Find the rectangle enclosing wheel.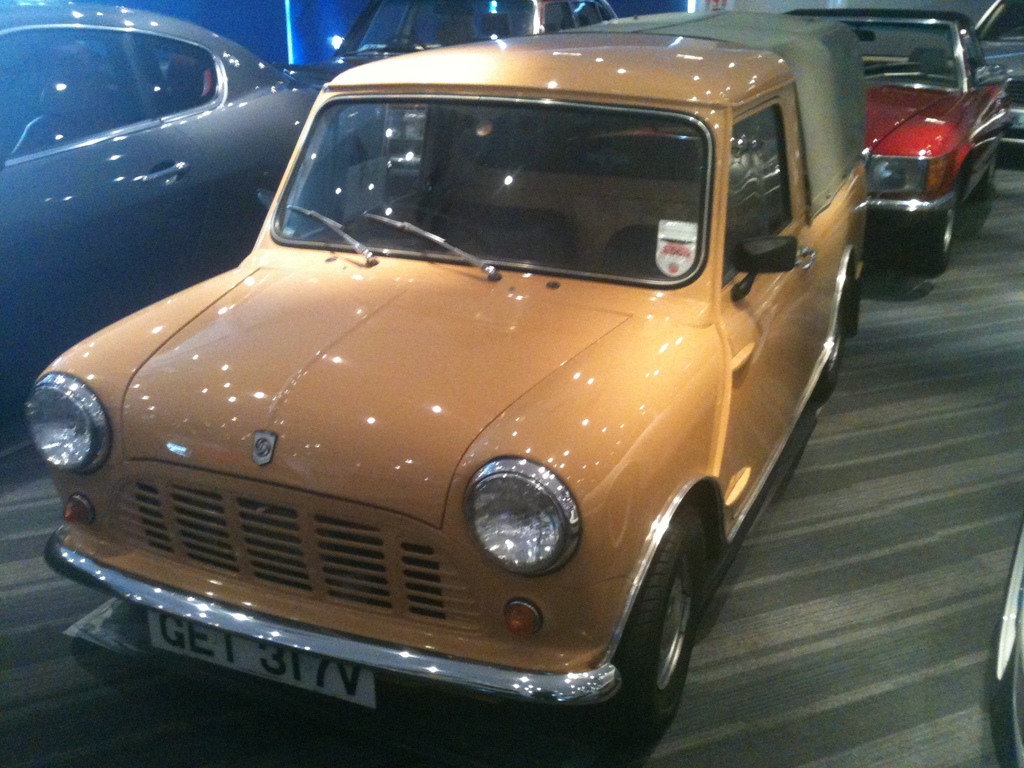
[left=975, top=138, right=1005, bottom=197].
